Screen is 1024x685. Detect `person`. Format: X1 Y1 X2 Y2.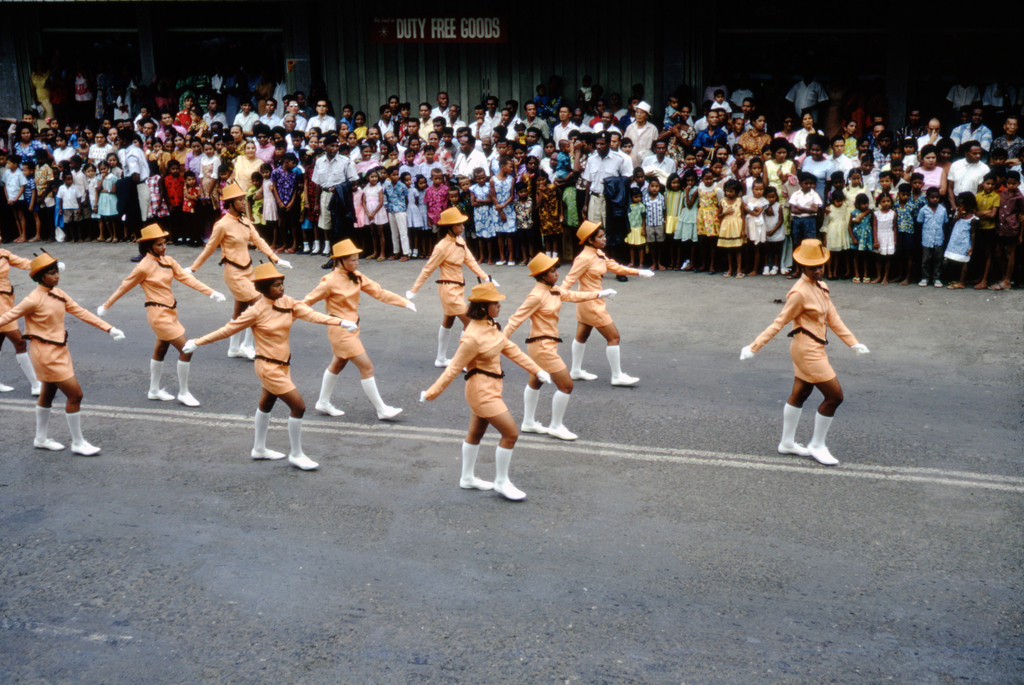
0 246 69 397.
